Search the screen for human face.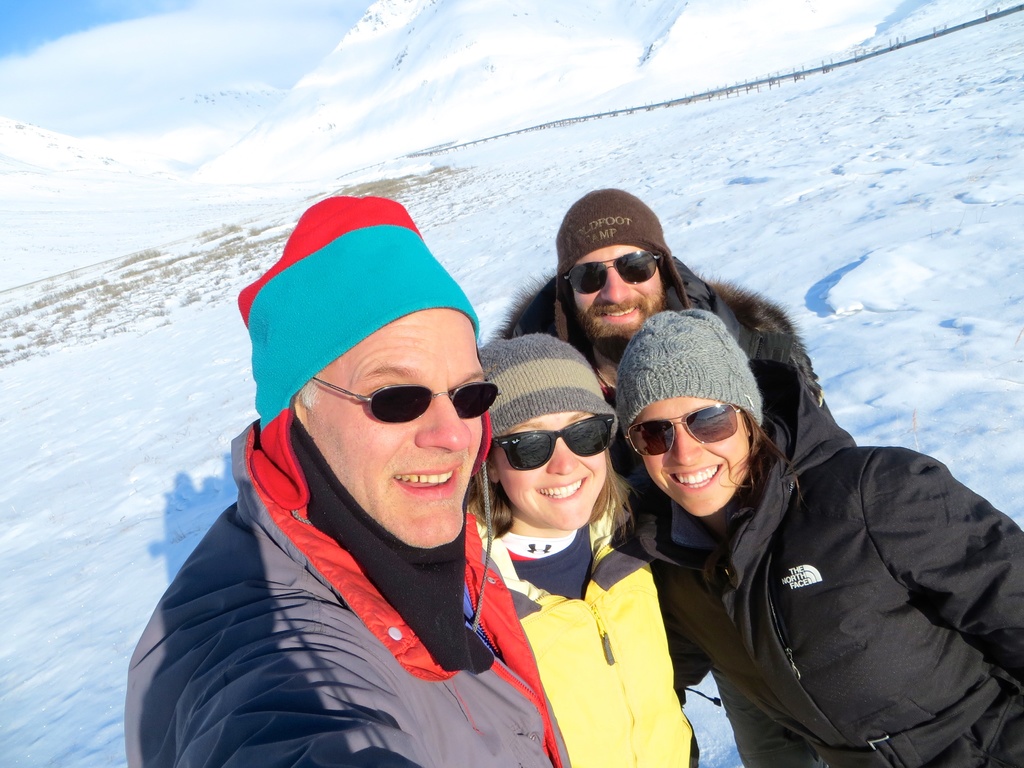
Found at pyautogui.locateOnScreen(497, 413, 604, 529).
